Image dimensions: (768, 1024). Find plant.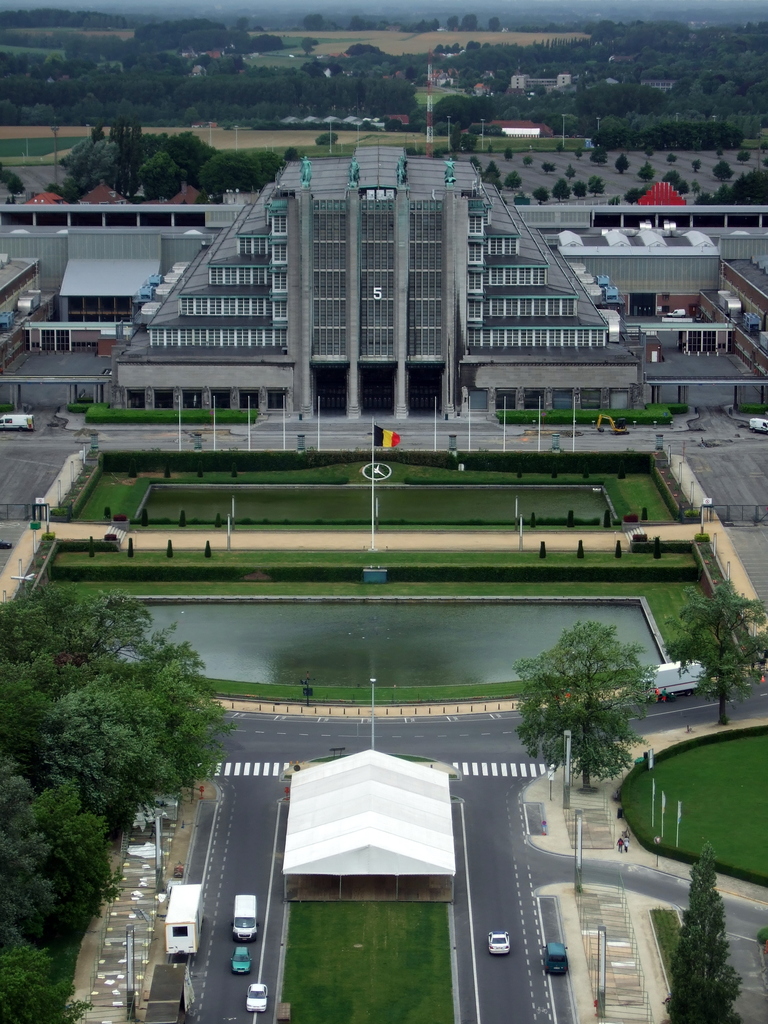
Rect(602, 511, 609, 528).
